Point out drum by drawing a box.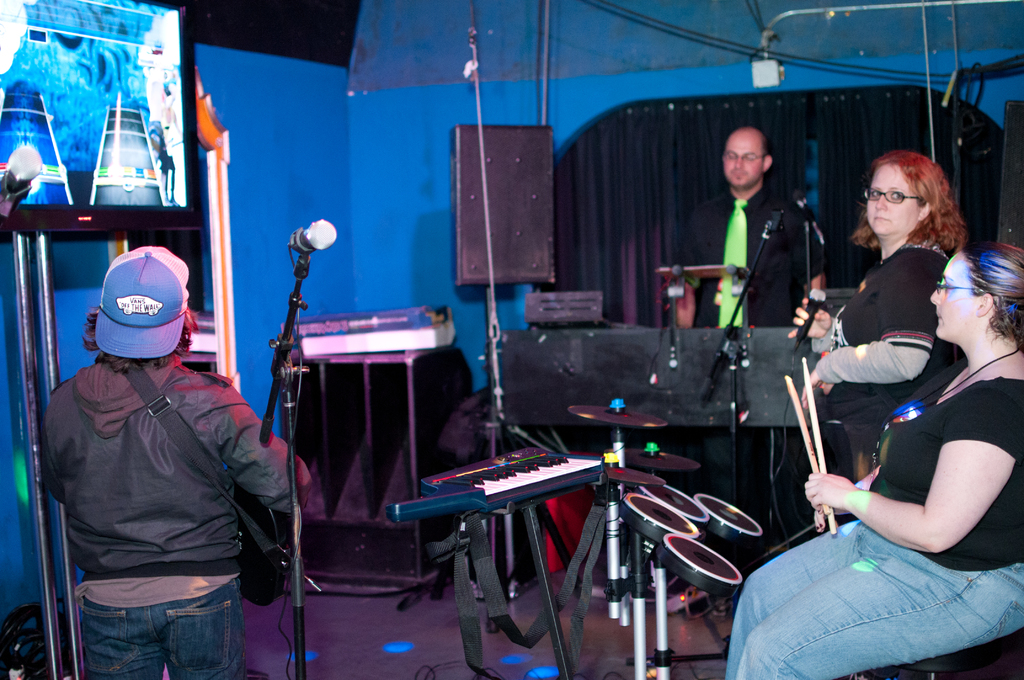
621, 495, 703, 545.
